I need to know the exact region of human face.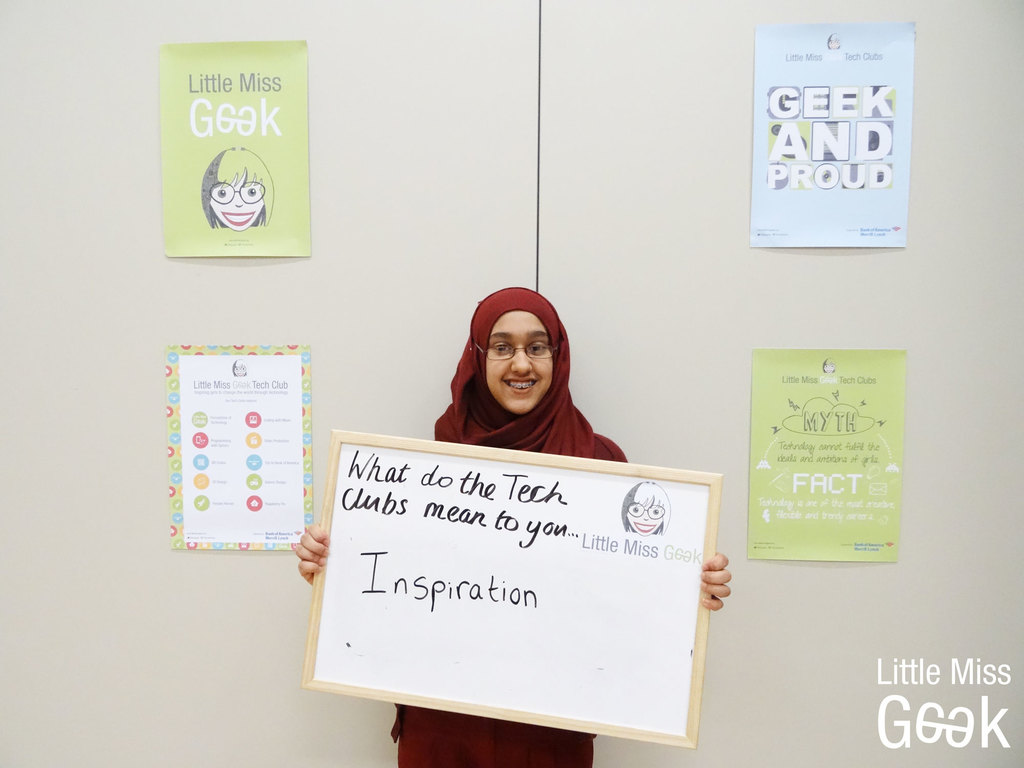
Region: Rect(485, 308, 553, 411).
